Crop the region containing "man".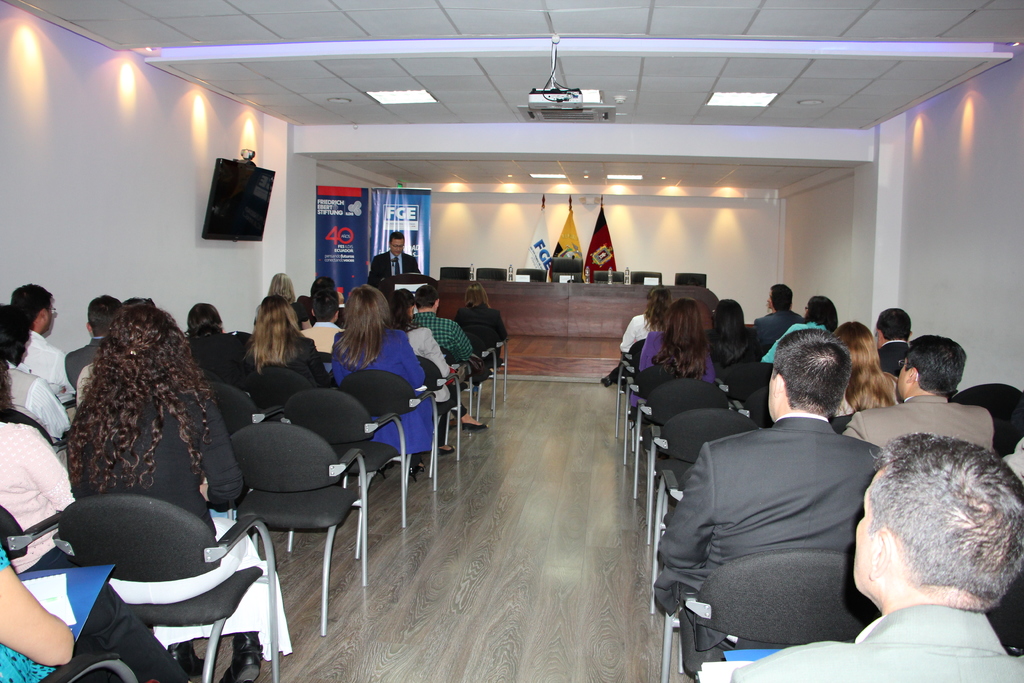
Crop region: rect(753, 283, 800, 342).
